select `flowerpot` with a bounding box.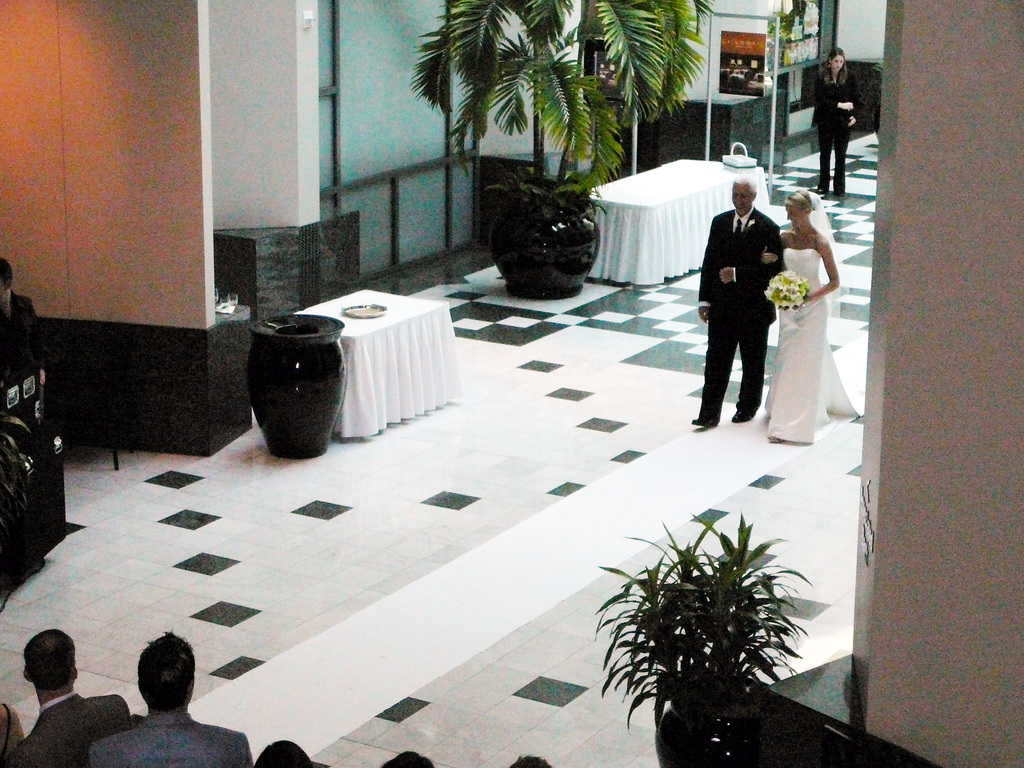
box=[488, 189, 580, 300].
